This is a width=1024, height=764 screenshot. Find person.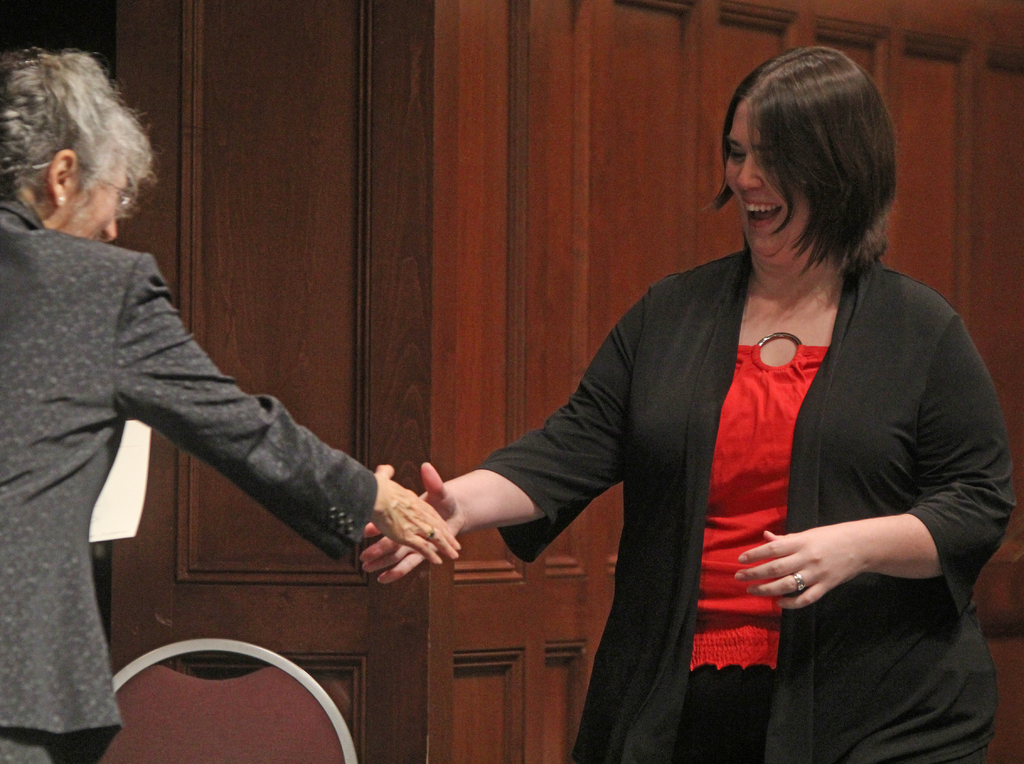
Bounding box: 356/43/1018/763.
